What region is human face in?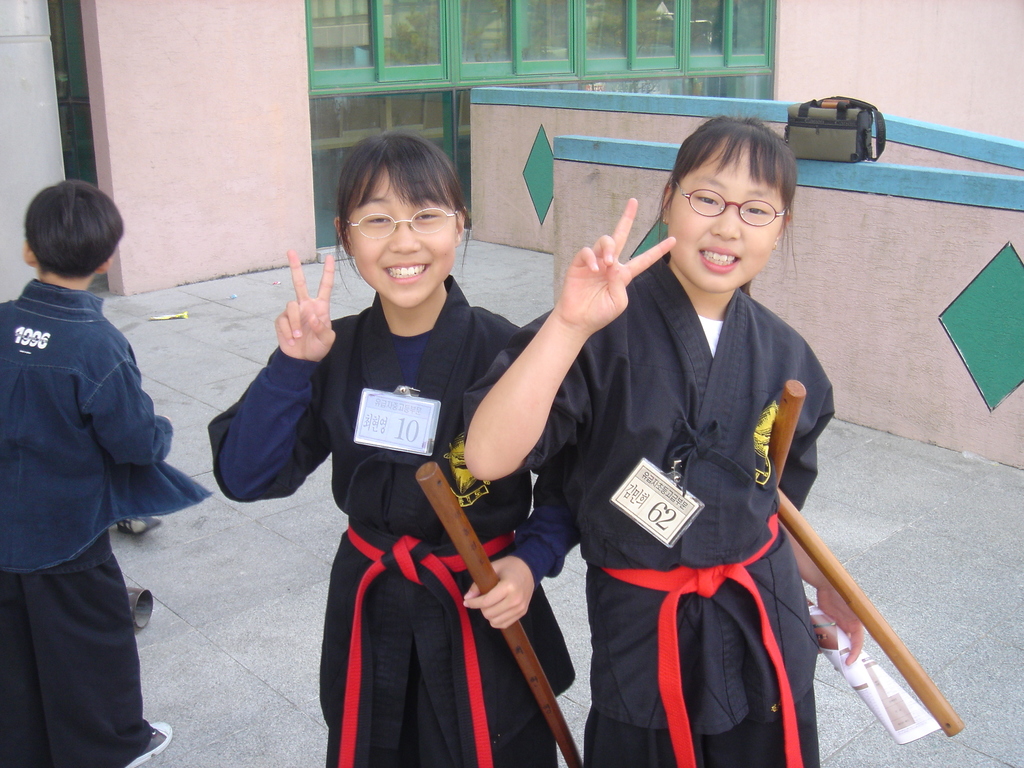
<region>673, 143, 789, 292</region>.
